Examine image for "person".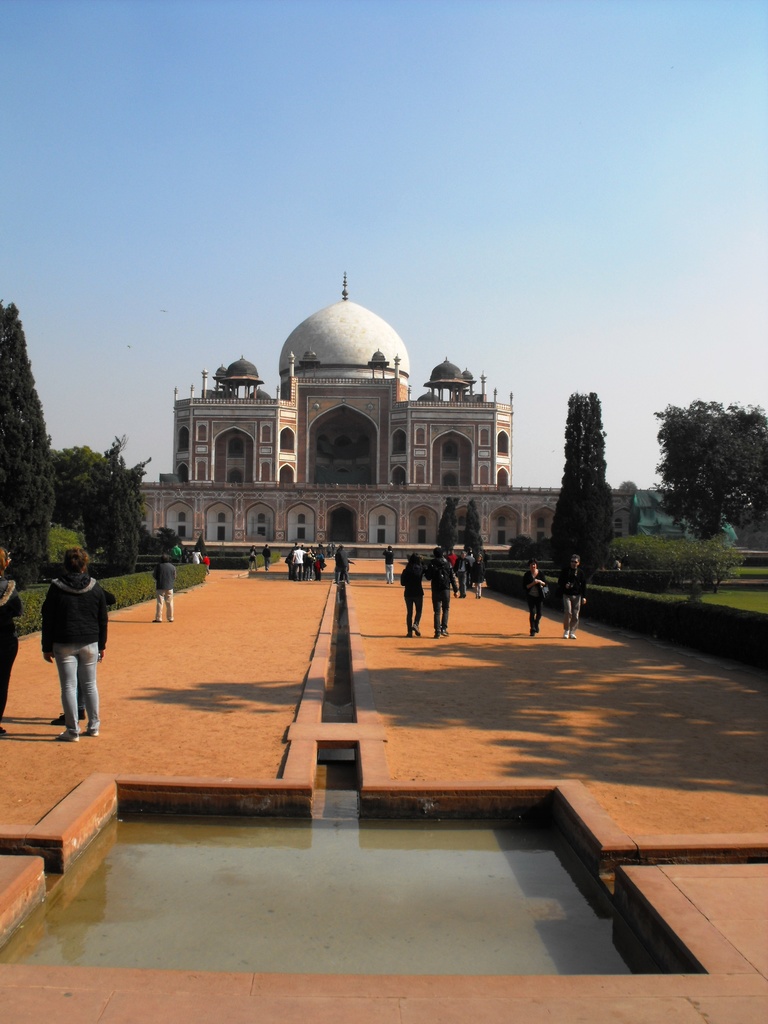
Examination result: pyautogui.locateOnScreen(0, 546, 25, 737).
